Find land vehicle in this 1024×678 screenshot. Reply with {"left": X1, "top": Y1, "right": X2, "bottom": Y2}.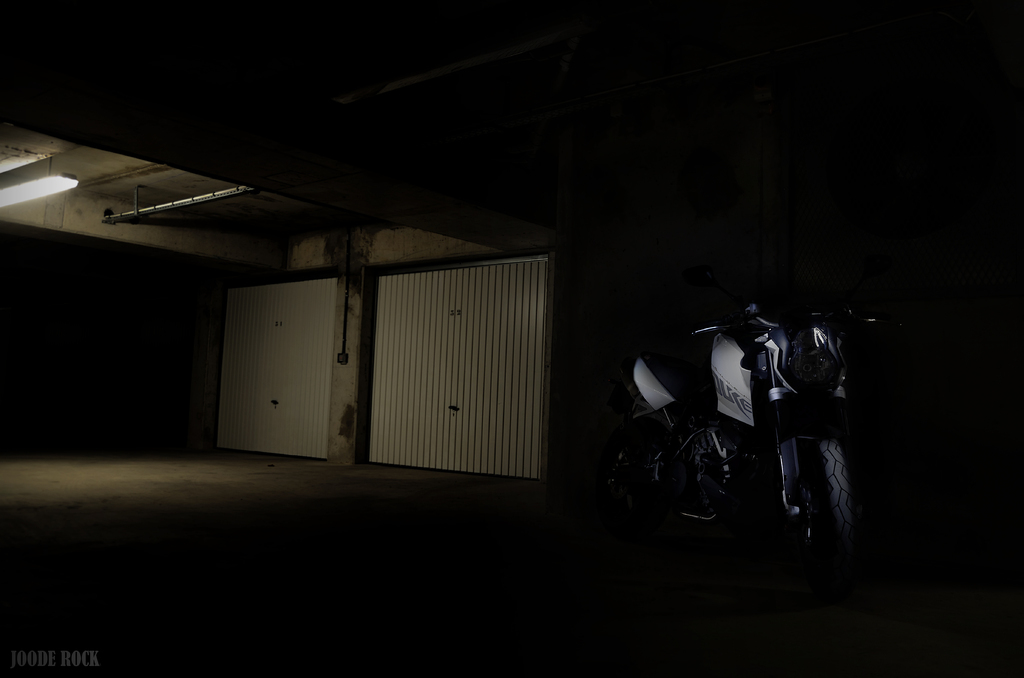
{"left": 584, "top": 324, "right": 872, "bottom": 572}.
